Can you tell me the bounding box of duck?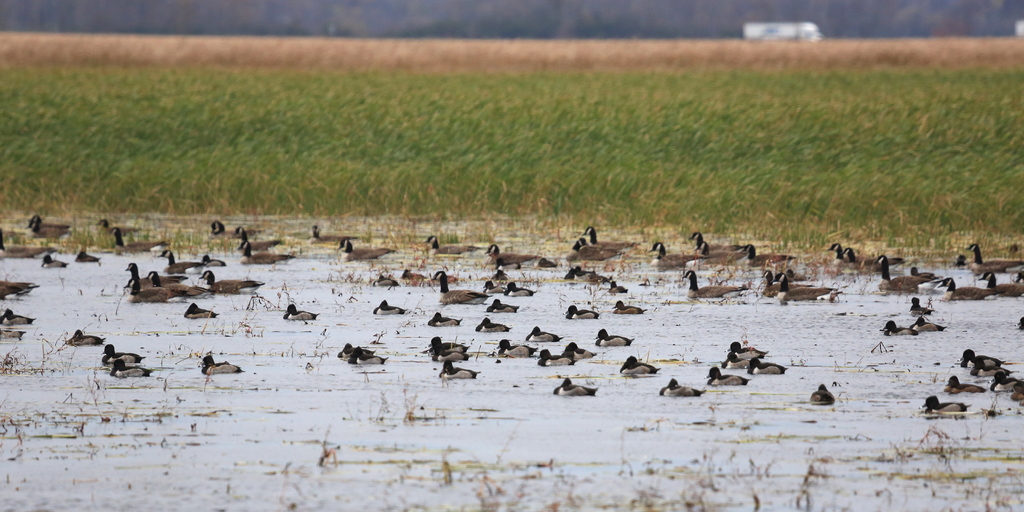
<region>234, 230, 273, 250</region>.
